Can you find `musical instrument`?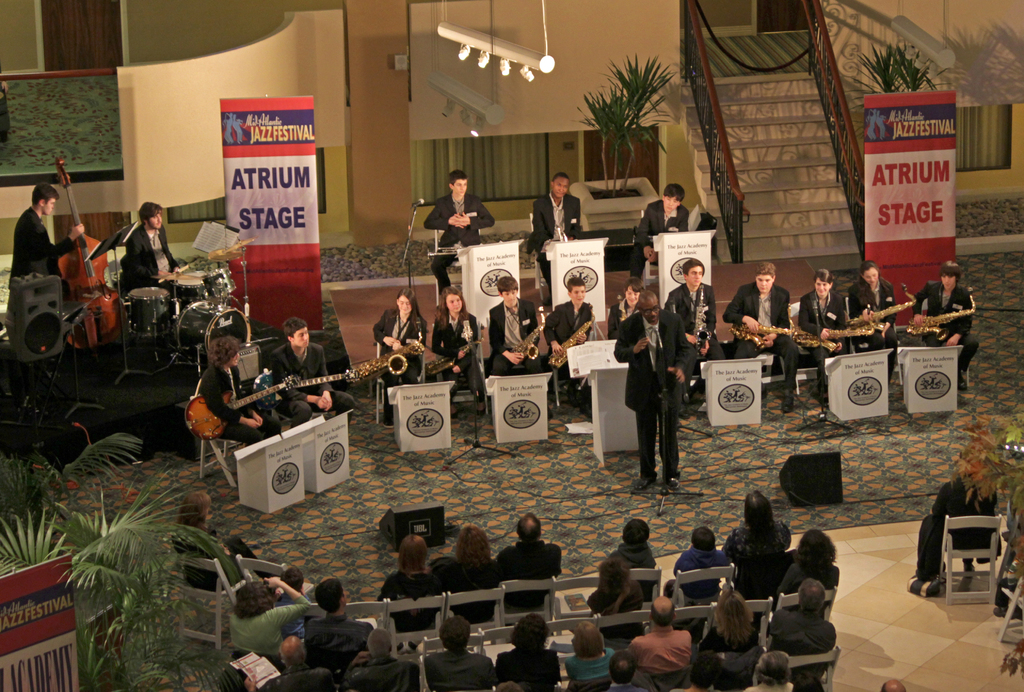
Yes, bounding box: (left=205, top=237, right=254, bottom=257).
